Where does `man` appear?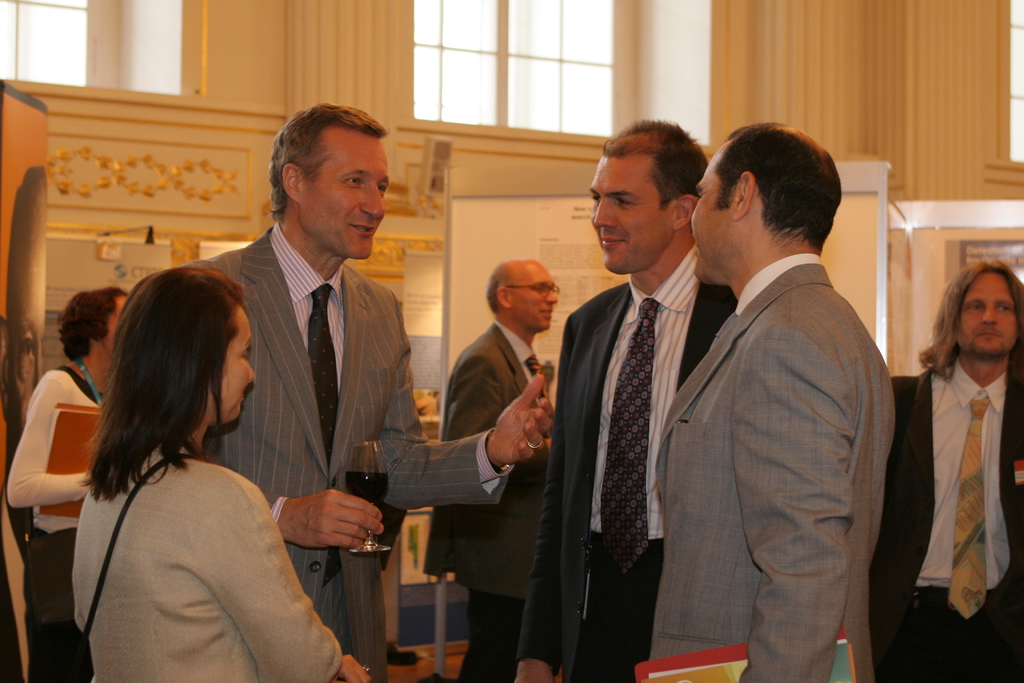
Appears at <box>884,256,1023,682</box>.
